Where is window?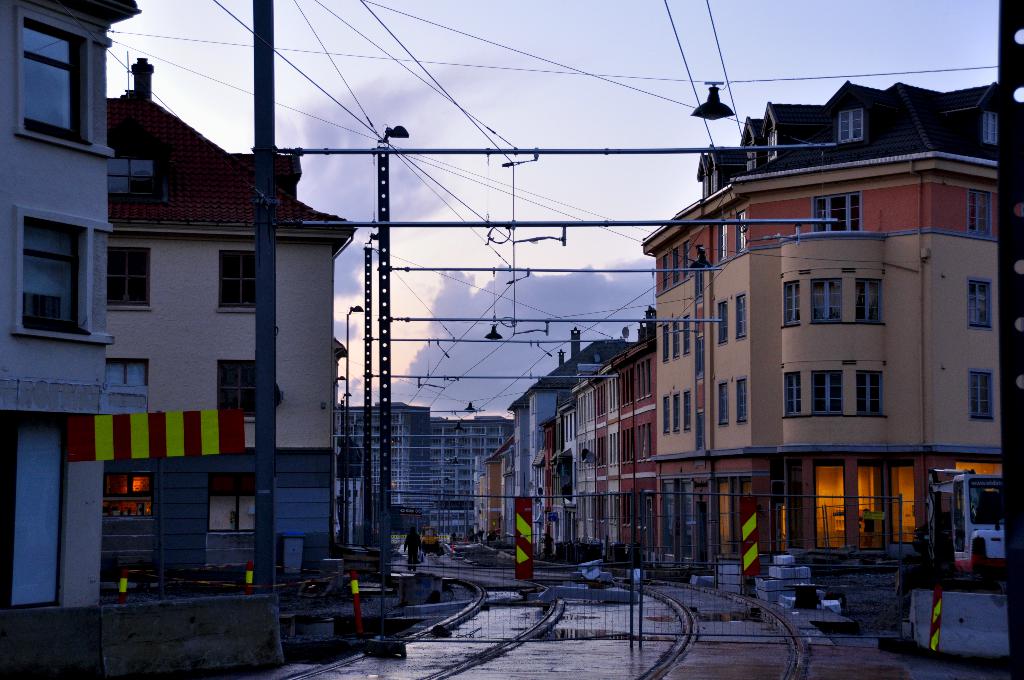
(left=733, top=211, right=748, bottom=250).
